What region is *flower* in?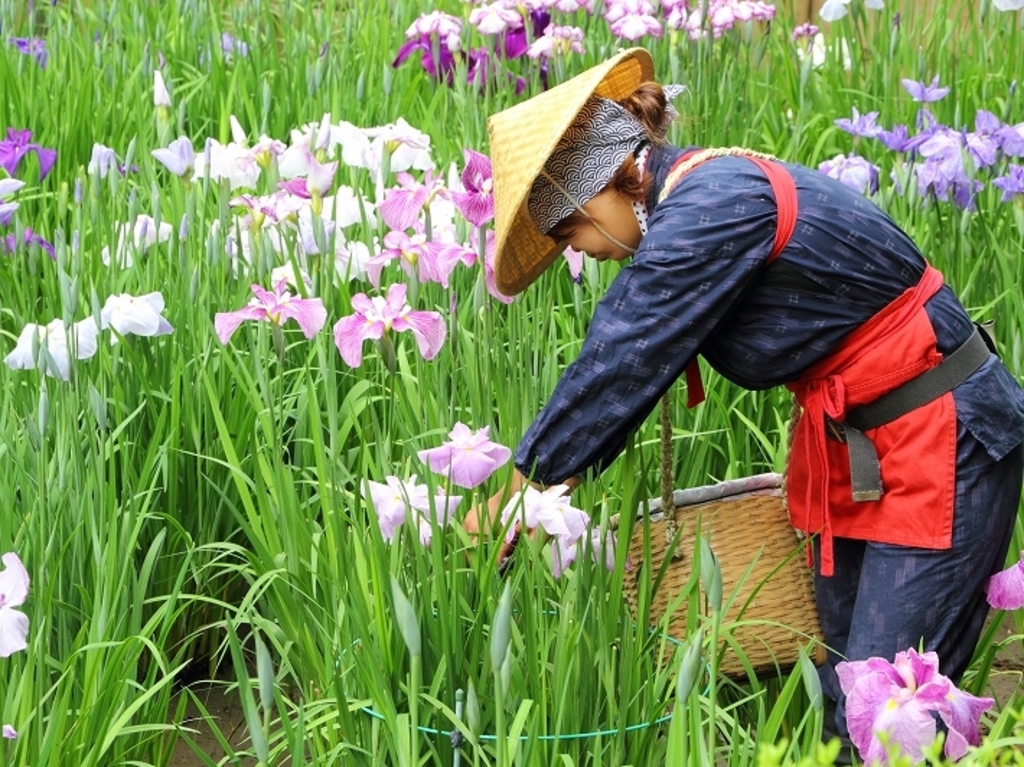
(89,141,130,182).
